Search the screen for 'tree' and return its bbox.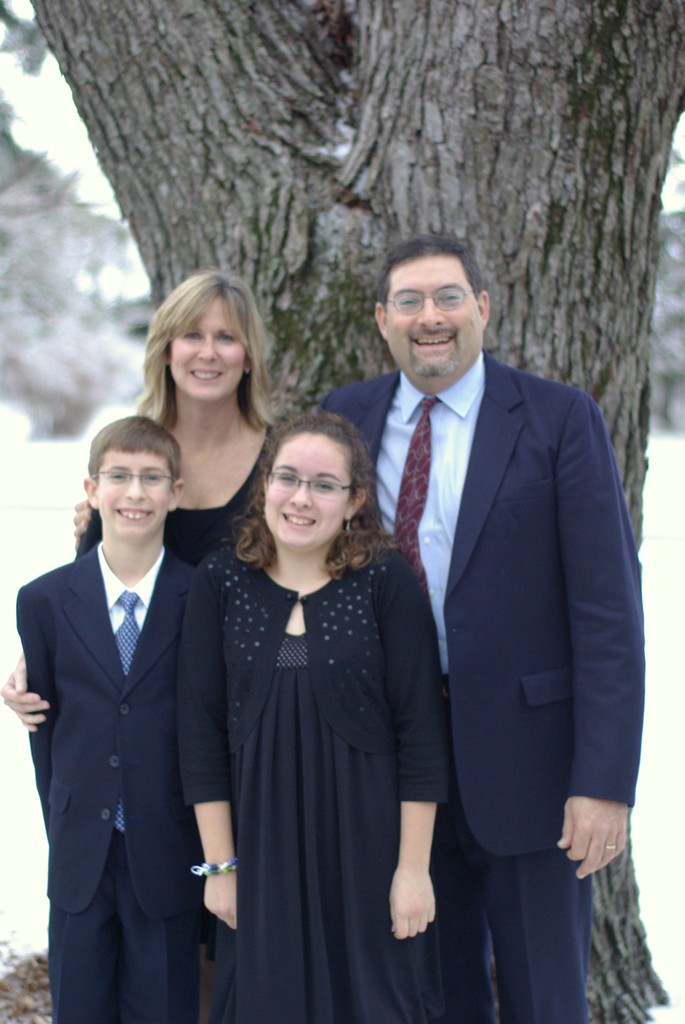
Found: x1=25 y1=0 x2=684 y2=1021.
